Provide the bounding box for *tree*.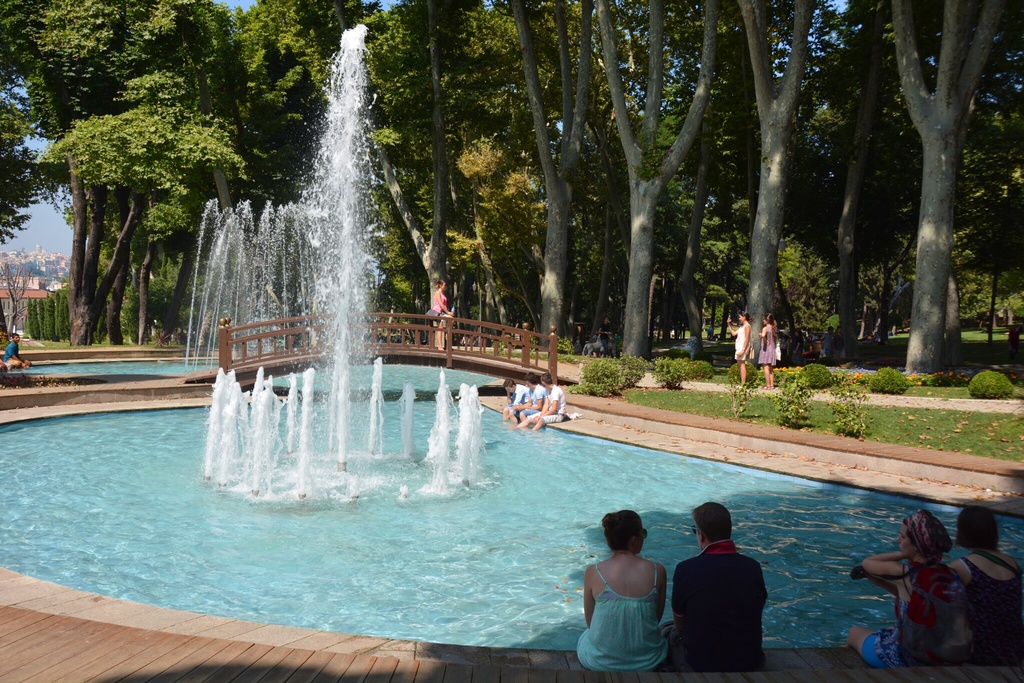
{"left": 814, "top": 0, "right": 884, "bottom": 378}.
